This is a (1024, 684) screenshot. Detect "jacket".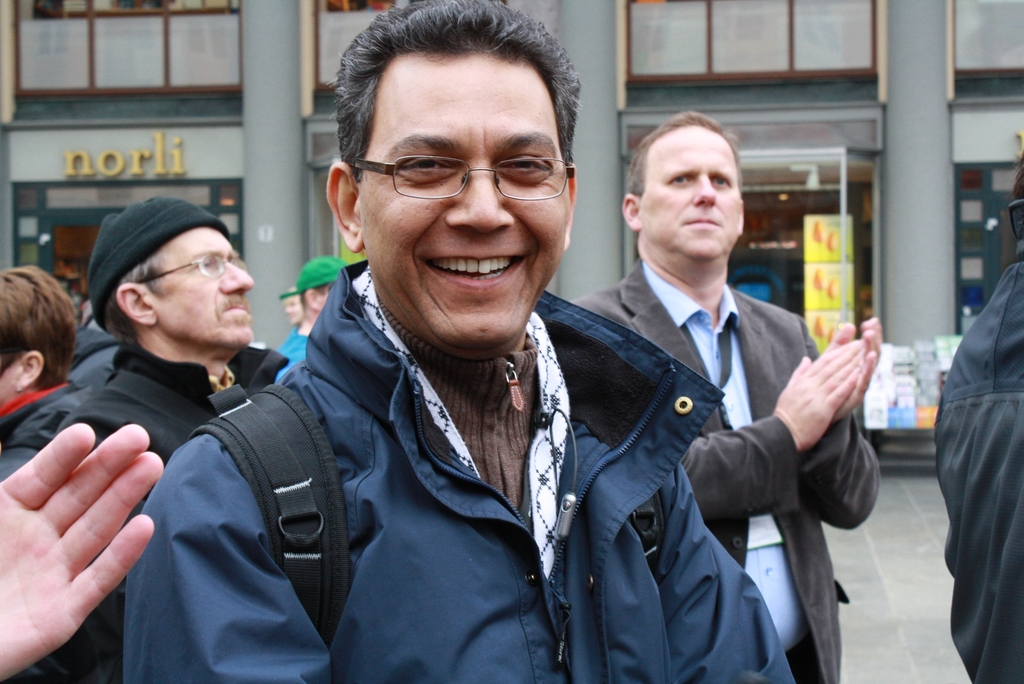
x1=0 y1=373 x2=76 y2=683.
